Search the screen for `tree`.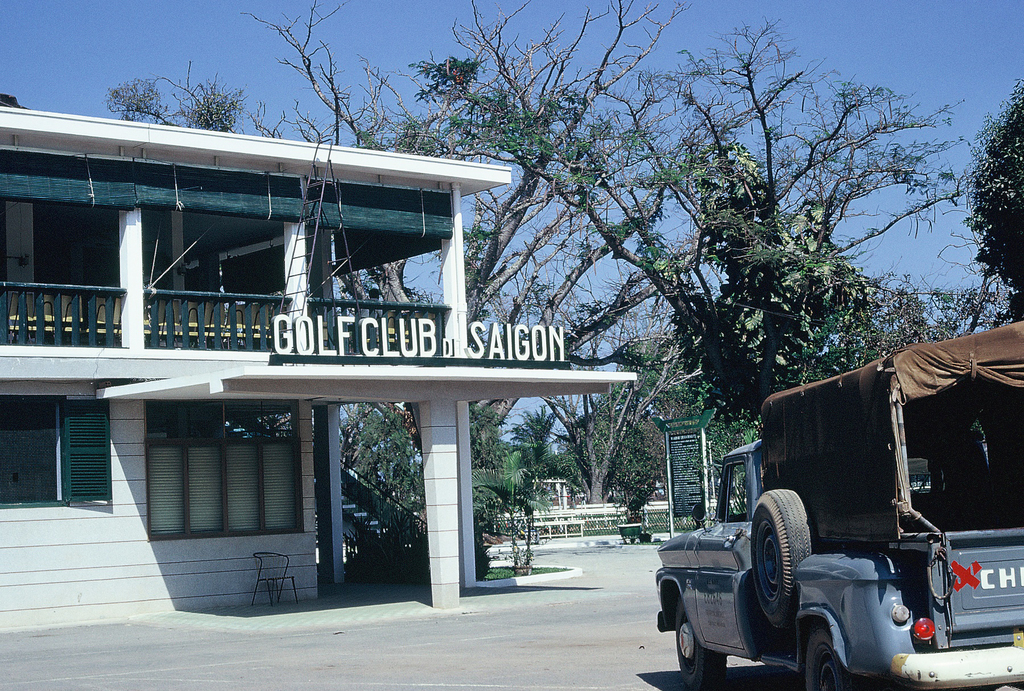
Found at l=959, t=80, r=1023, b=322.
